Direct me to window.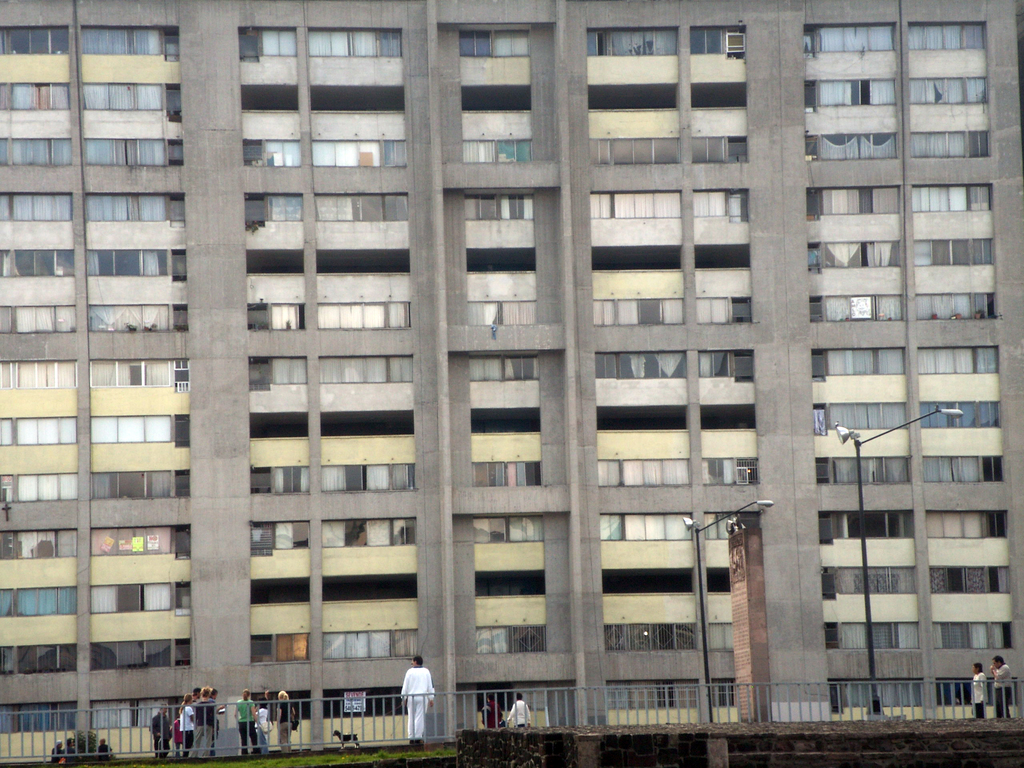
Direction: box(820, 508, 914, 541).
